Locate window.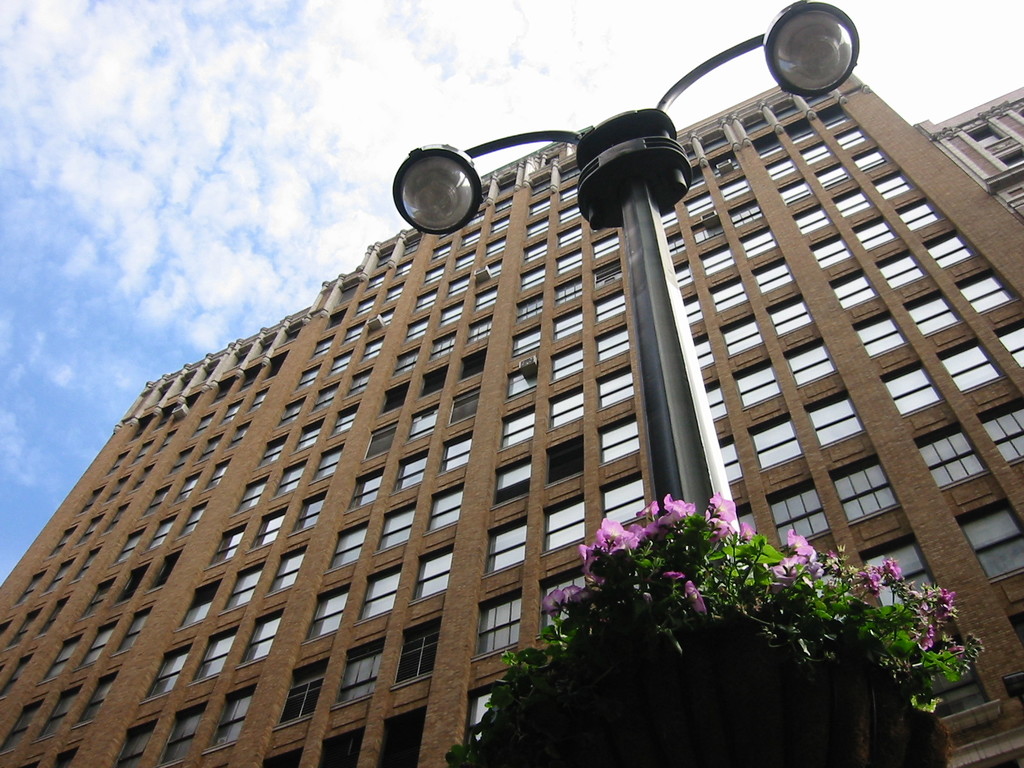
Bounding box: {"x1": 262, "y1": 745, "x2": 302, "y2": 767}.
